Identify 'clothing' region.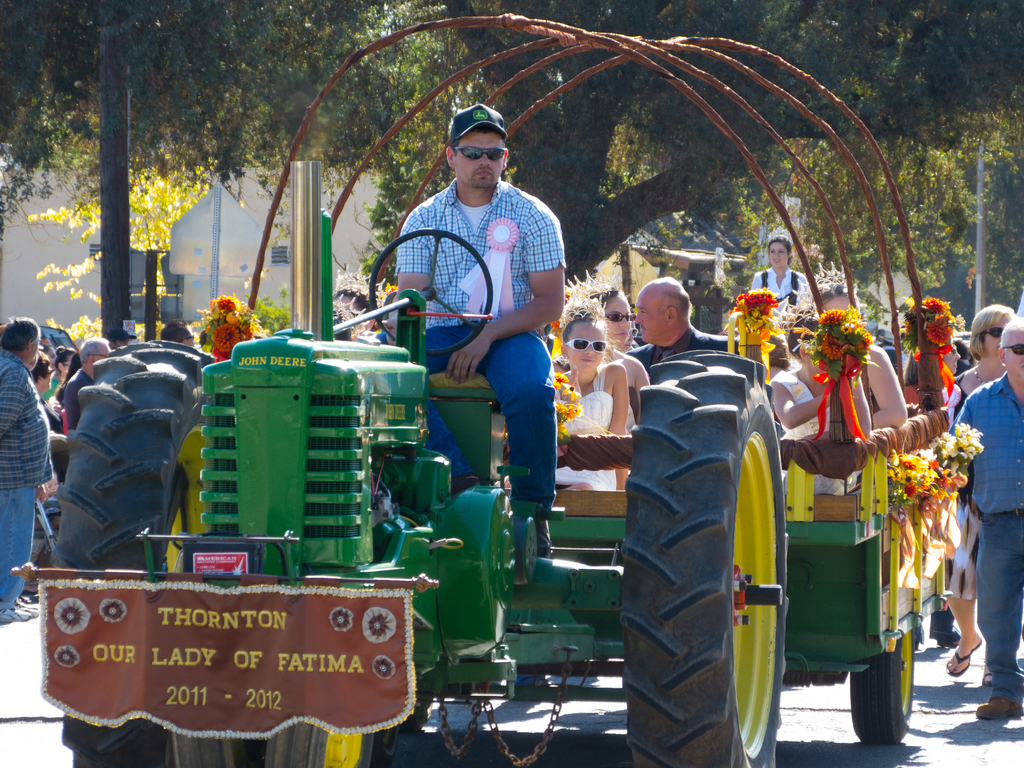
Region: <region>0, 348, 55, 597</region>.
